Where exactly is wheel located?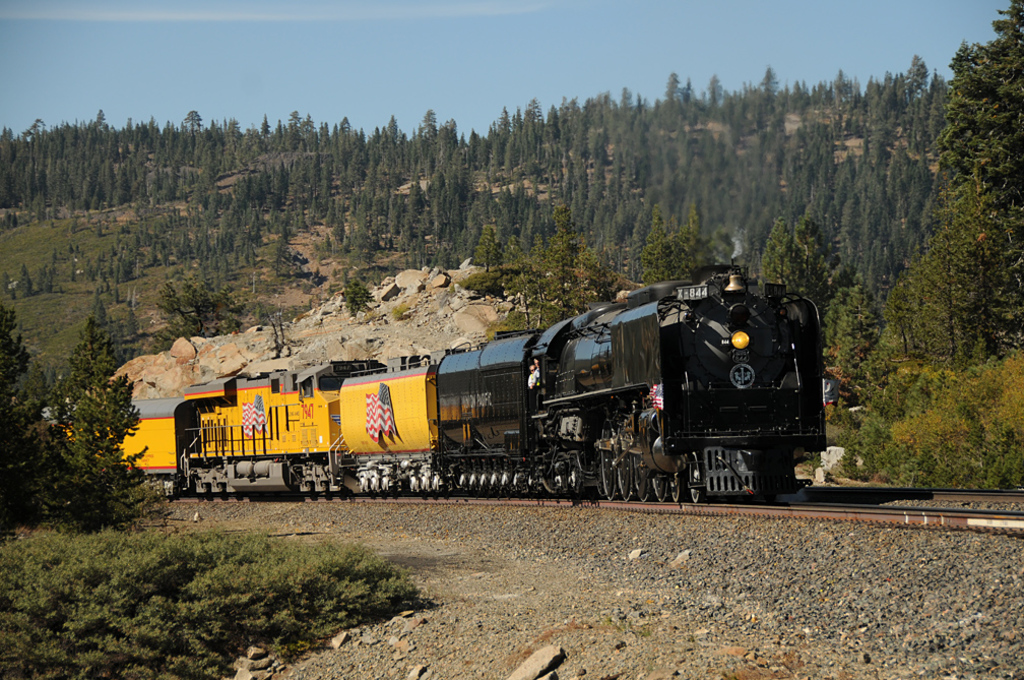
Its bounding box is bbox=(689, 469, 702, 503).
